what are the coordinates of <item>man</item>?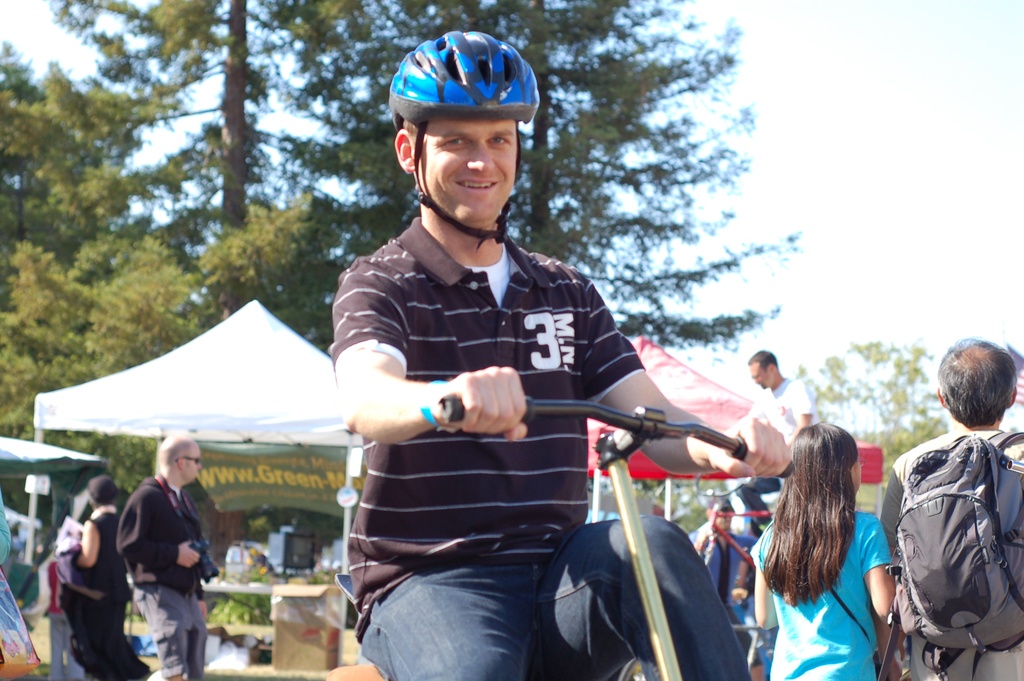
[x1=328, y1=28, x2=796, y2=680].
